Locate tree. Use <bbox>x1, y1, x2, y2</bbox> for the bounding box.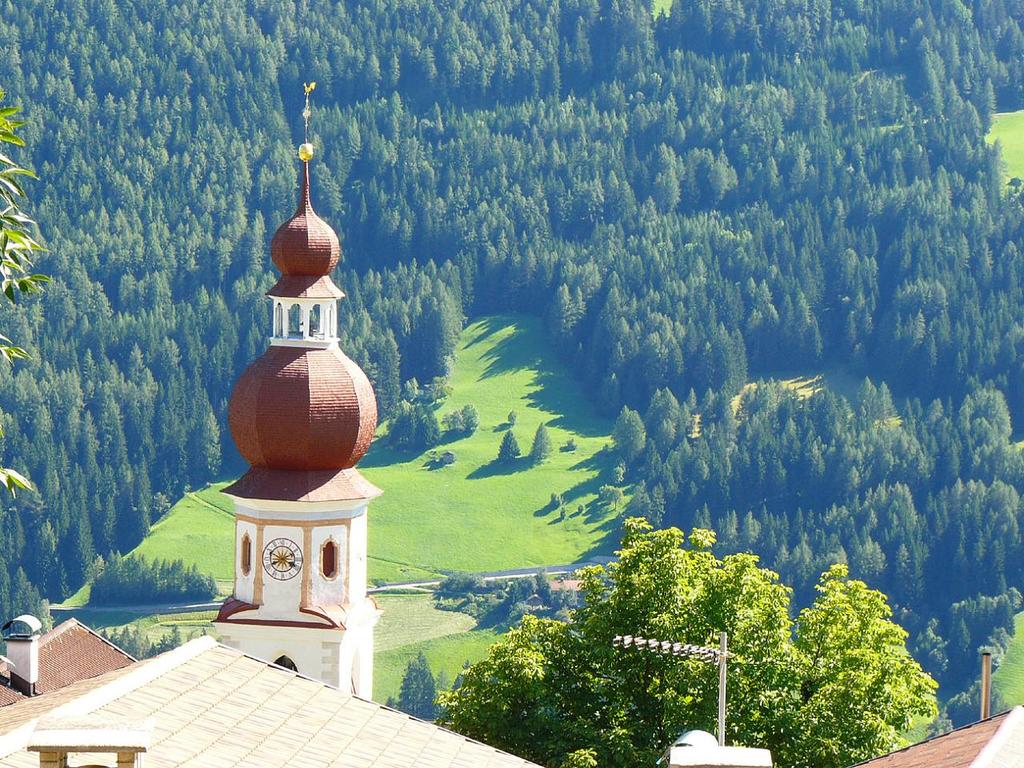
<bbox>281, 188, 297, 211</bbox>.
